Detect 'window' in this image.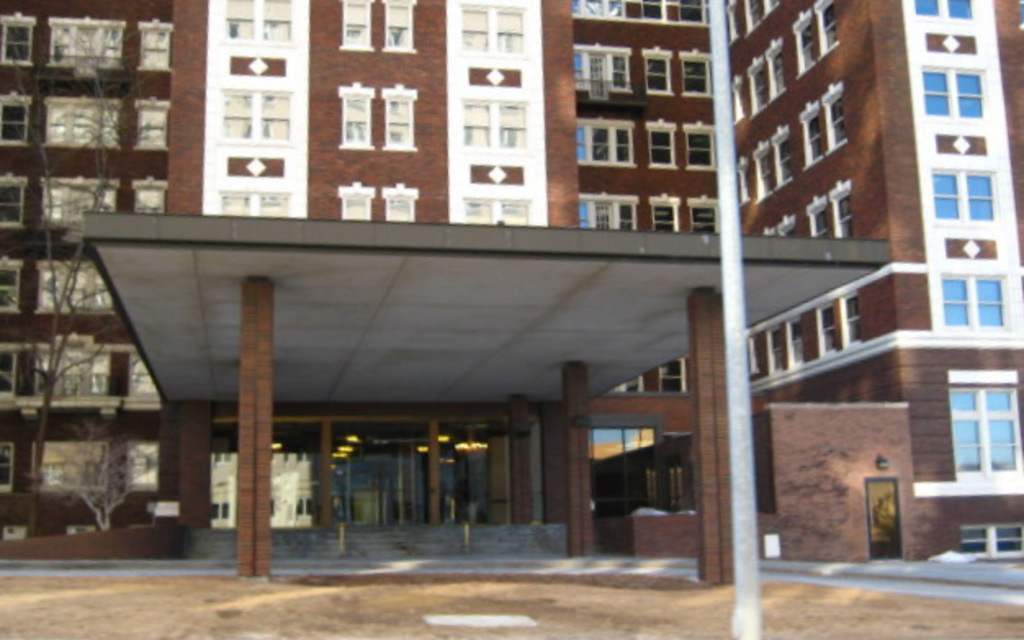
Detection: [left=808, top=282, right=857, bottom=354].
